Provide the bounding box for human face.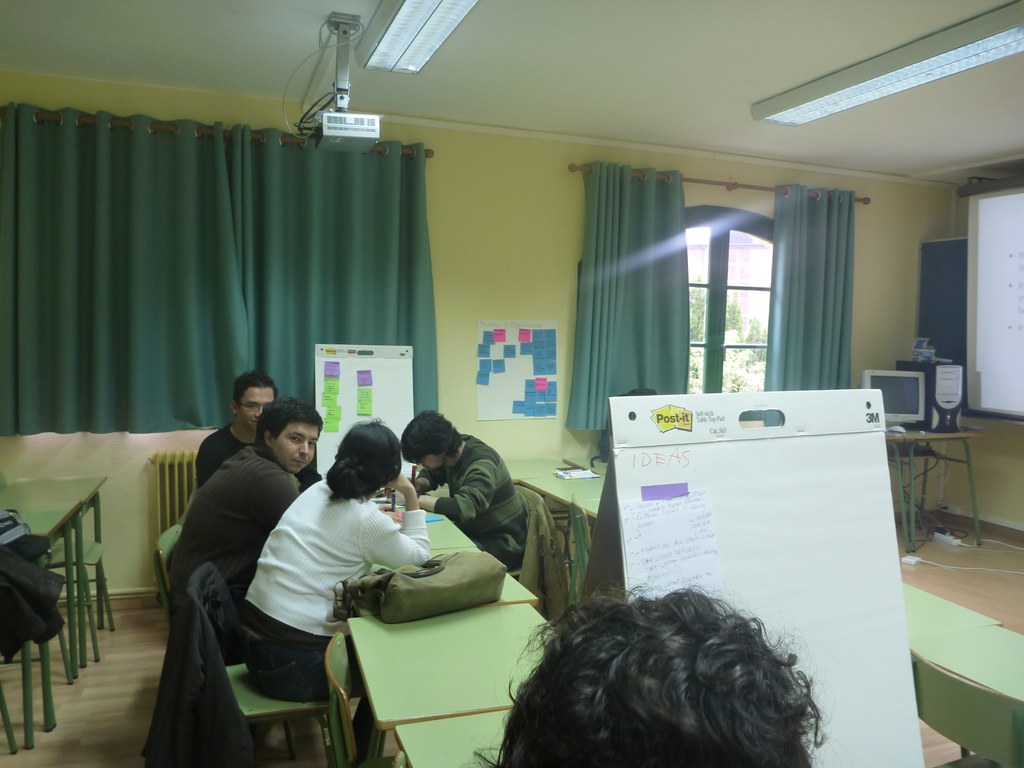
box(275, 420, 317, 472).
